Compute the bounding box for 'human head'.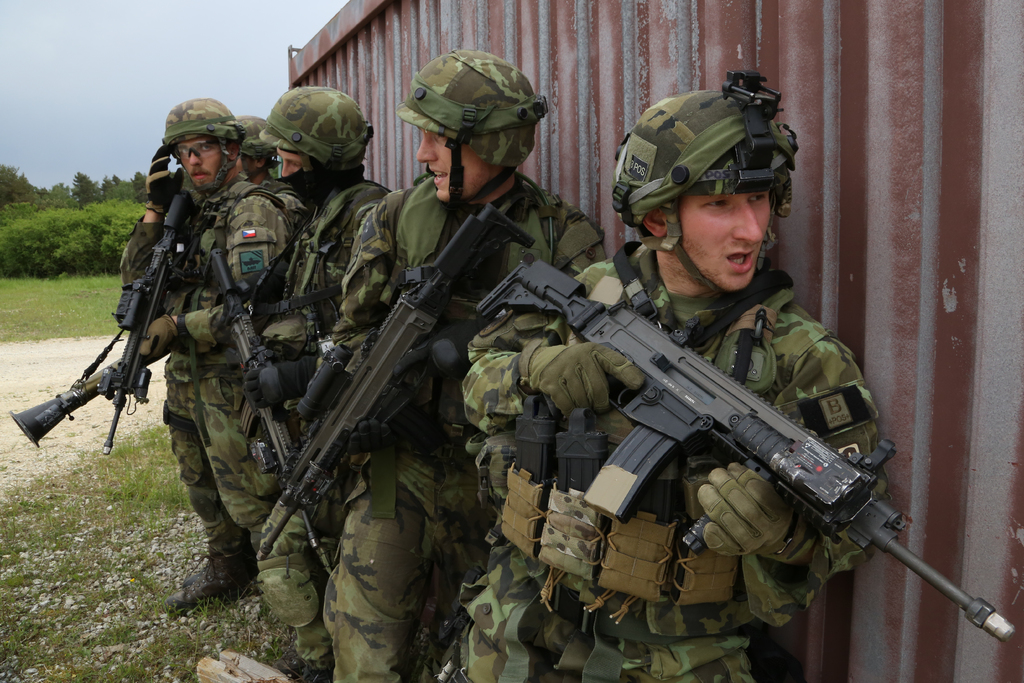
(left=397, top=44, right=548, bottom=204).
